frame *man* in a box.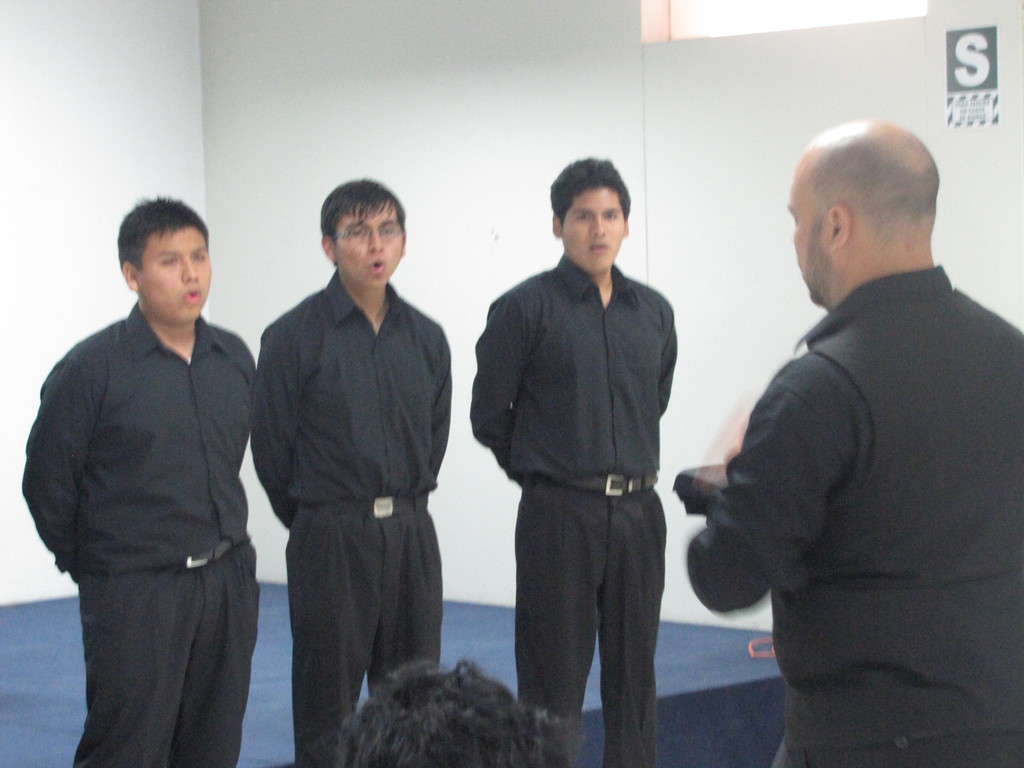
box(333, 655, 578, 767).
